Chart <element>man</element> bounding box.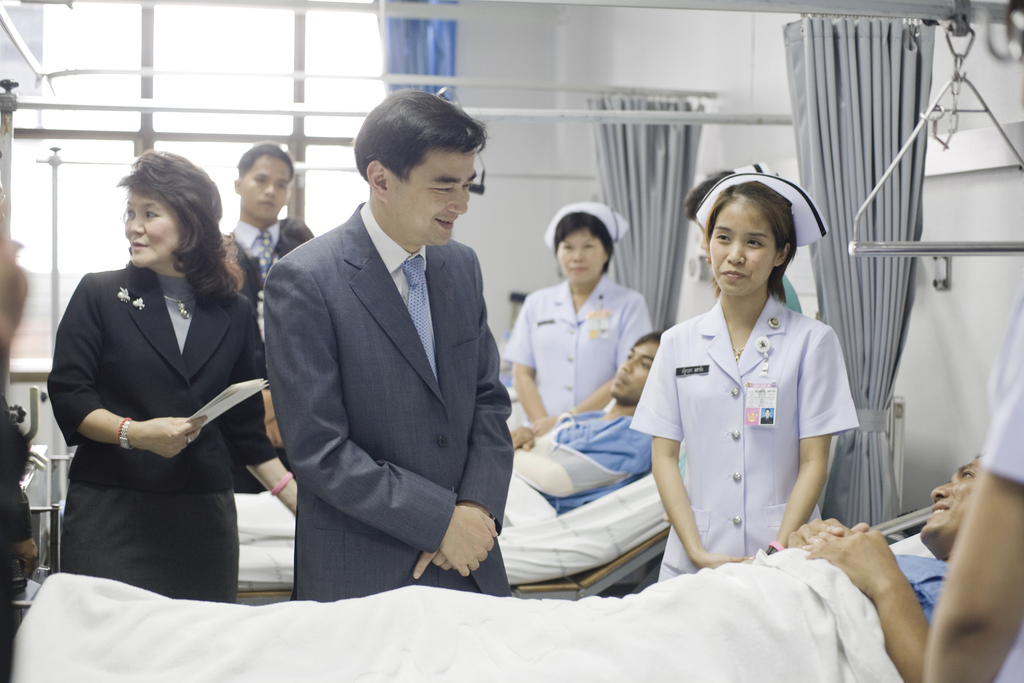
Charted: x1=505, y1=328, x2=682, y2=512.
